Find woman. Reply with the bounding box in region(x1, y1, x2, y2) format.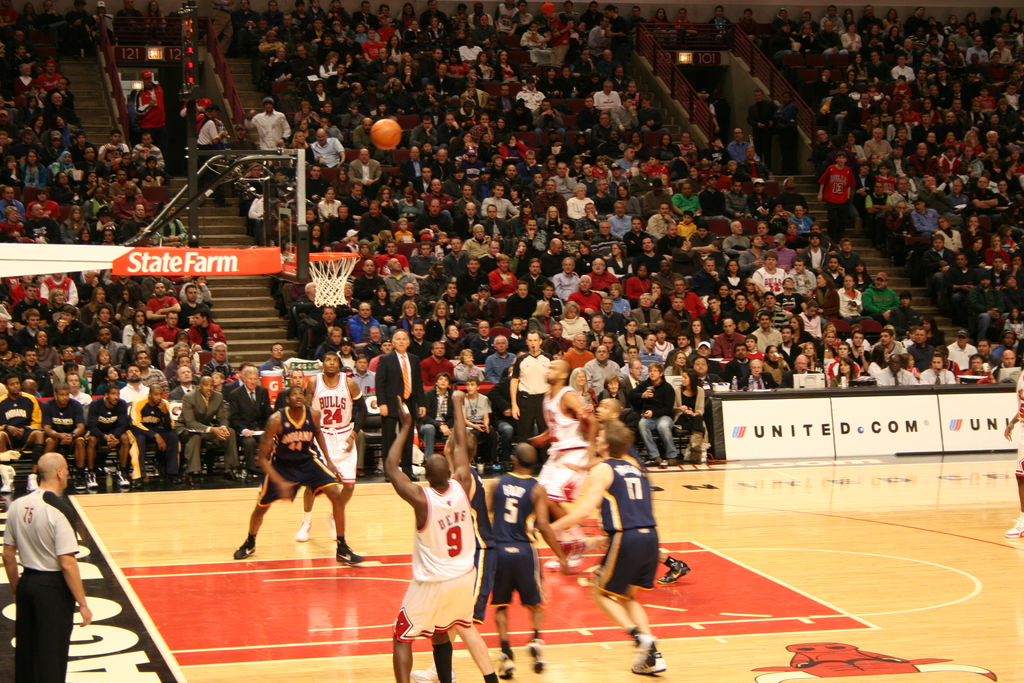
region(504, 233, 541, 279).
